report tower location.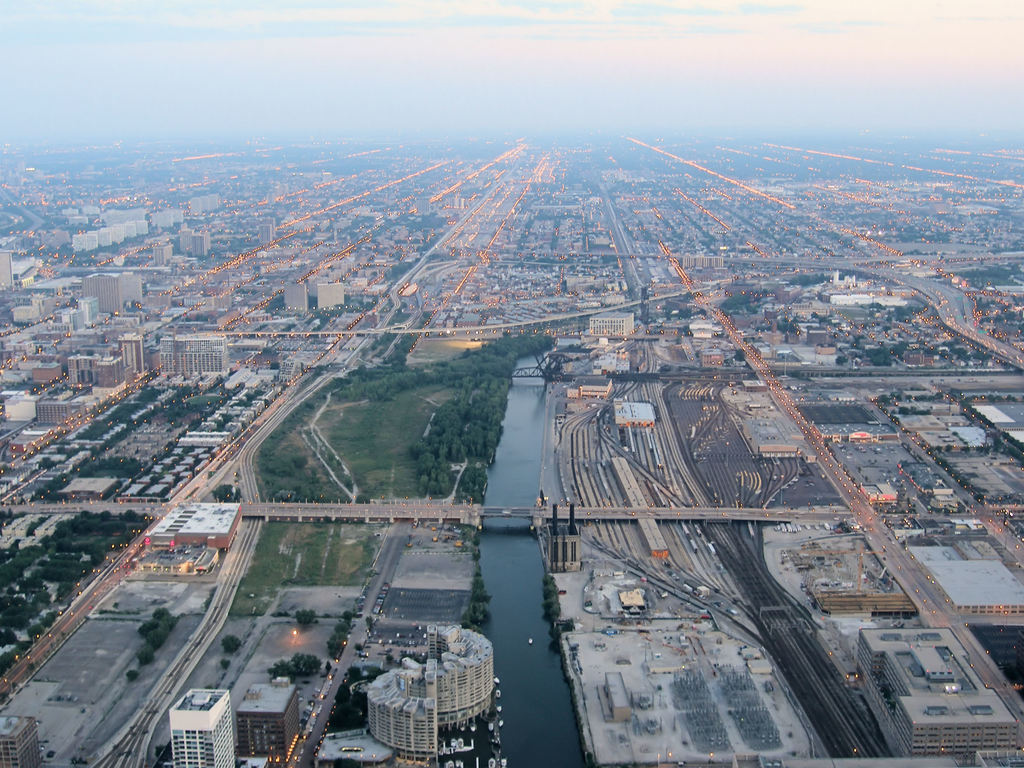
Report: <bbox>167, 682, 241, 767</bbox>.
